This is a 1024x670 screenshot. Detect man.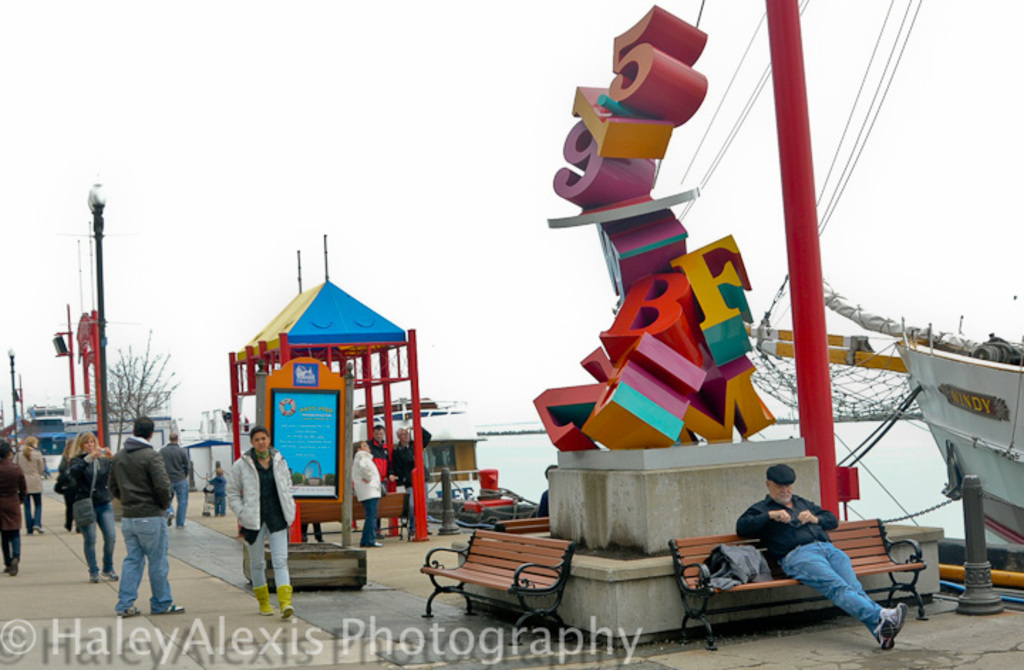
107 411 188 620.
